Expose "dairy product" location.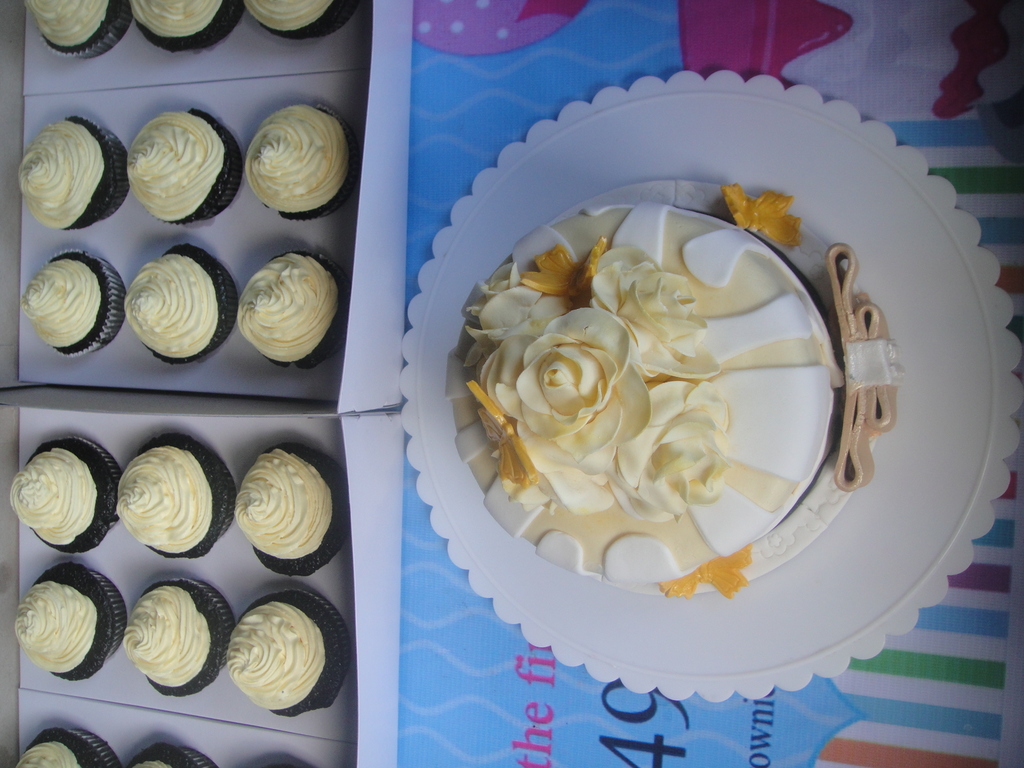
Exposed at (x1=30, y1=0, x2=108, y2=47).
